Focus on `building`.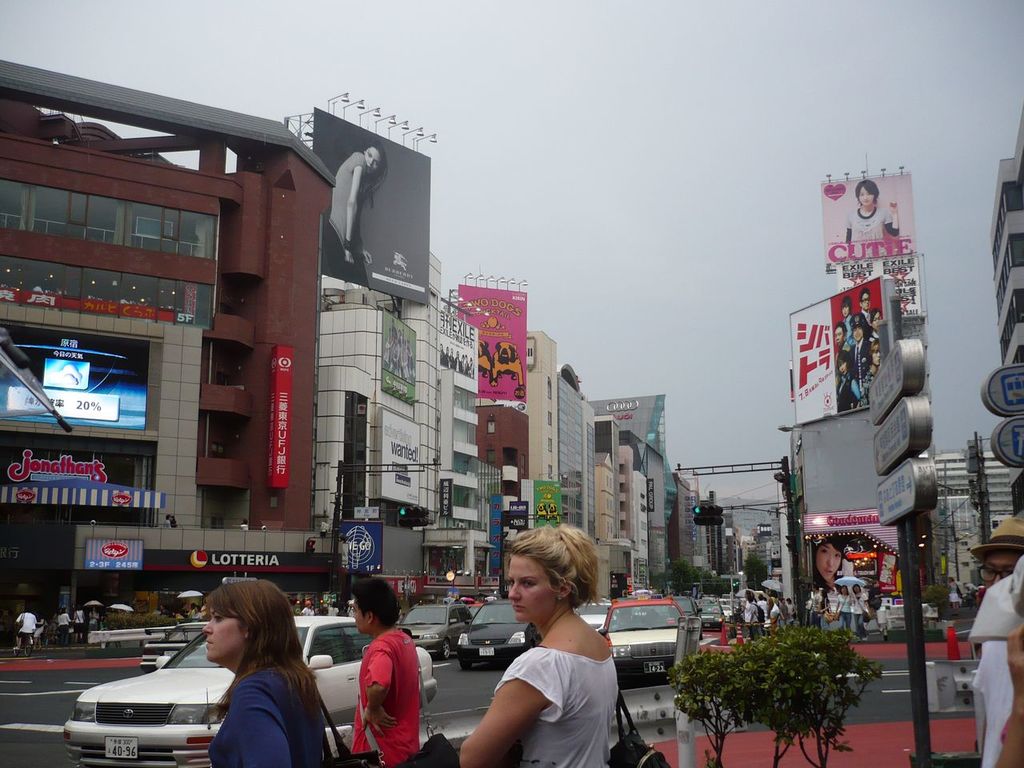
Focused at bbox=(937, 446, 1013, 580).
